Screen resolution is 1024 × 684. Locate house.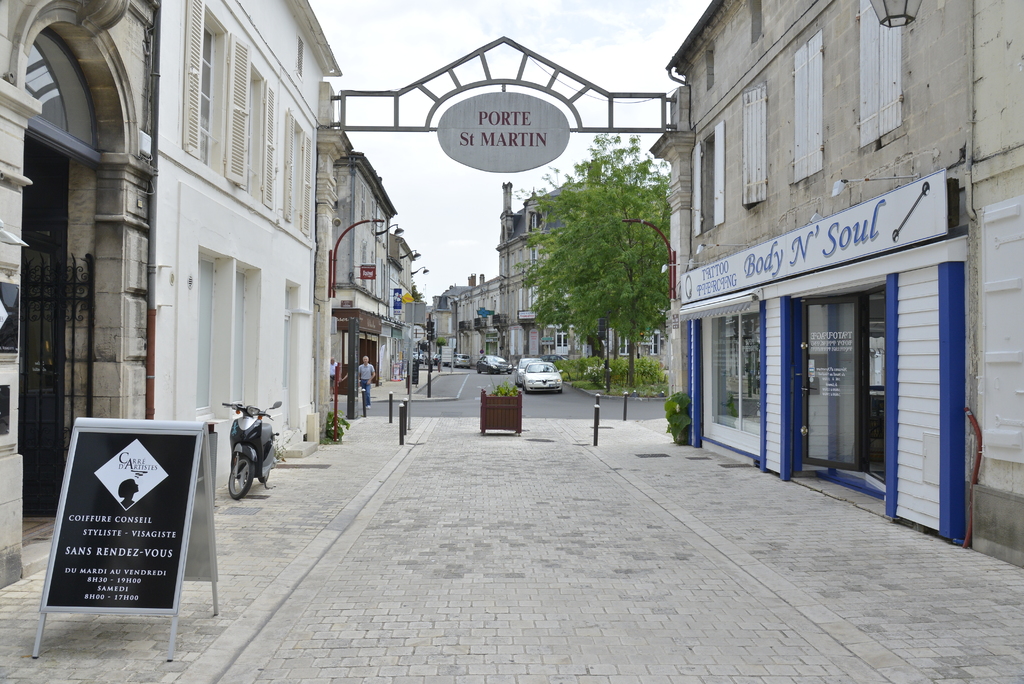
x1=0, y1=0, x2=161, y2=587.
